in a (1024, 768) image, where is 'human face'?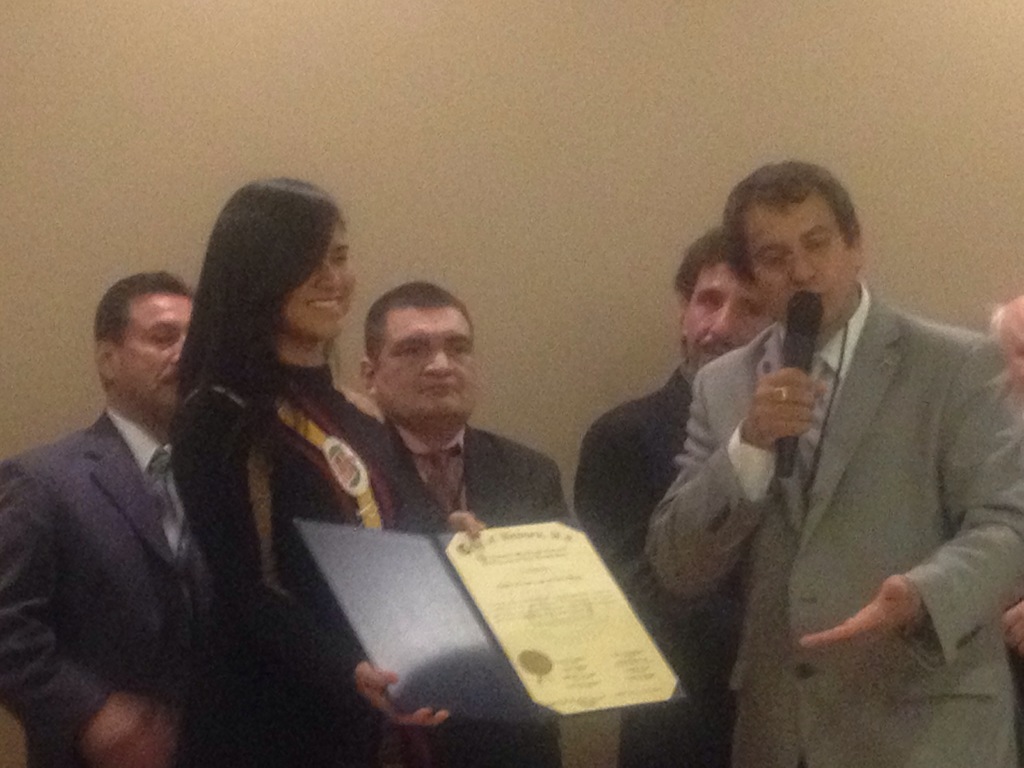
(x1=689, y1=262, x2=774, y2=372).
